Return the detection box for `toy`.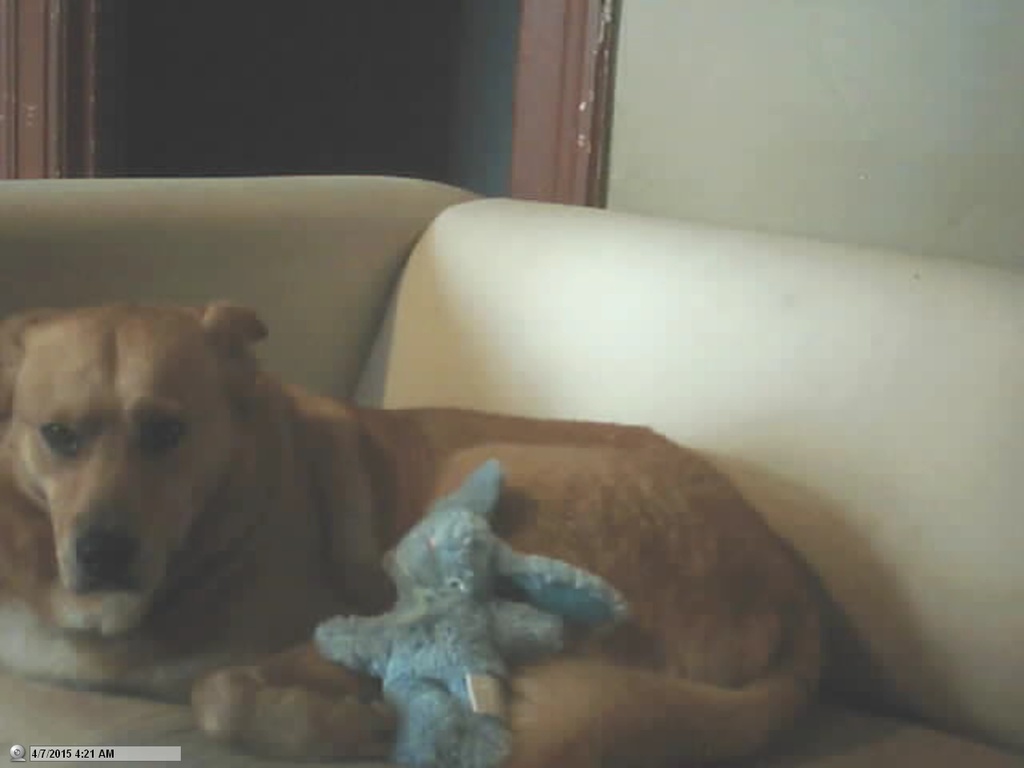
bbox(305, 462, 636, 766).
